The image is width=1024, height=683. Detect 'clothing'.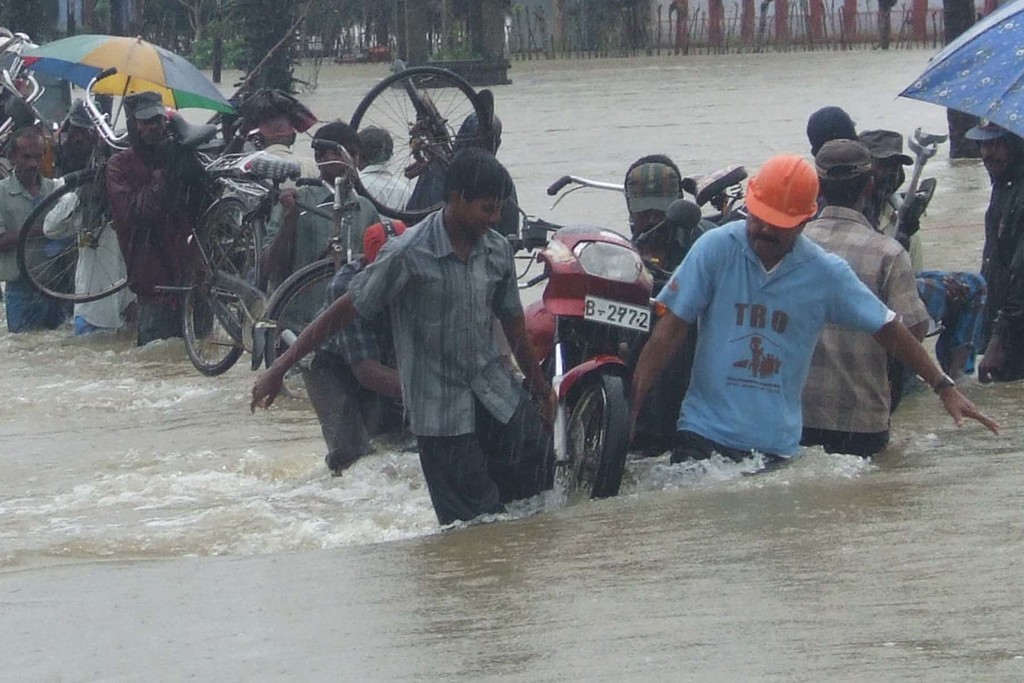
Detection: 868,193,928,276.
